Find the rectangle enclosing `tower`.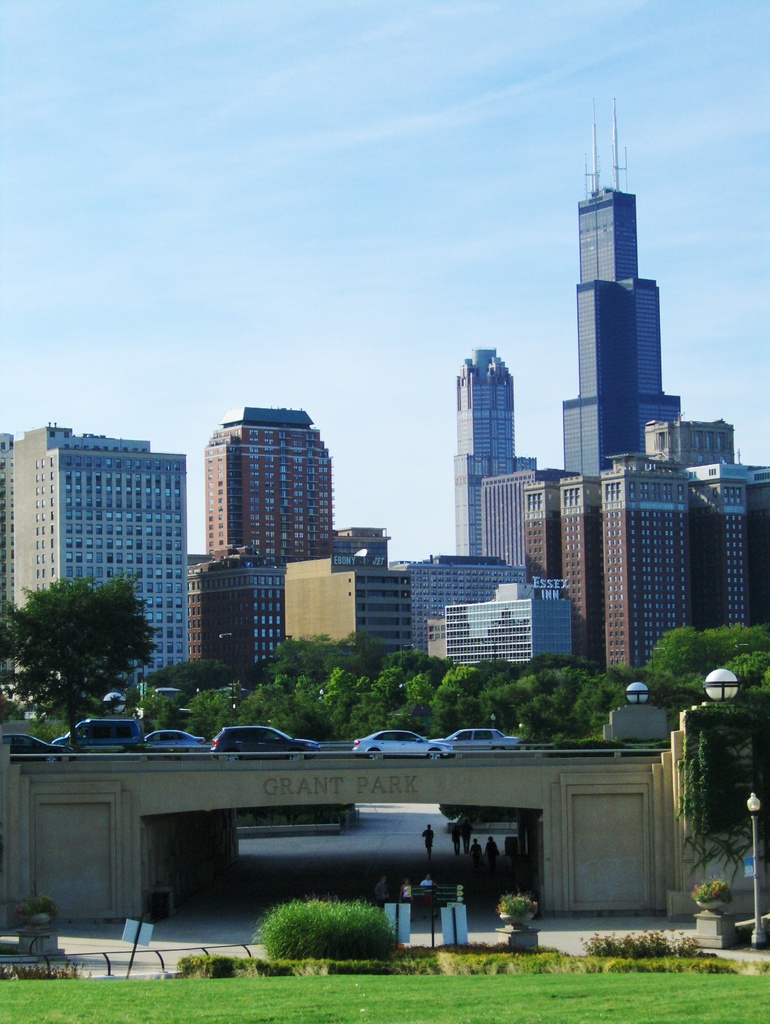
[left=447, top=335, right=549, bottom=564].
